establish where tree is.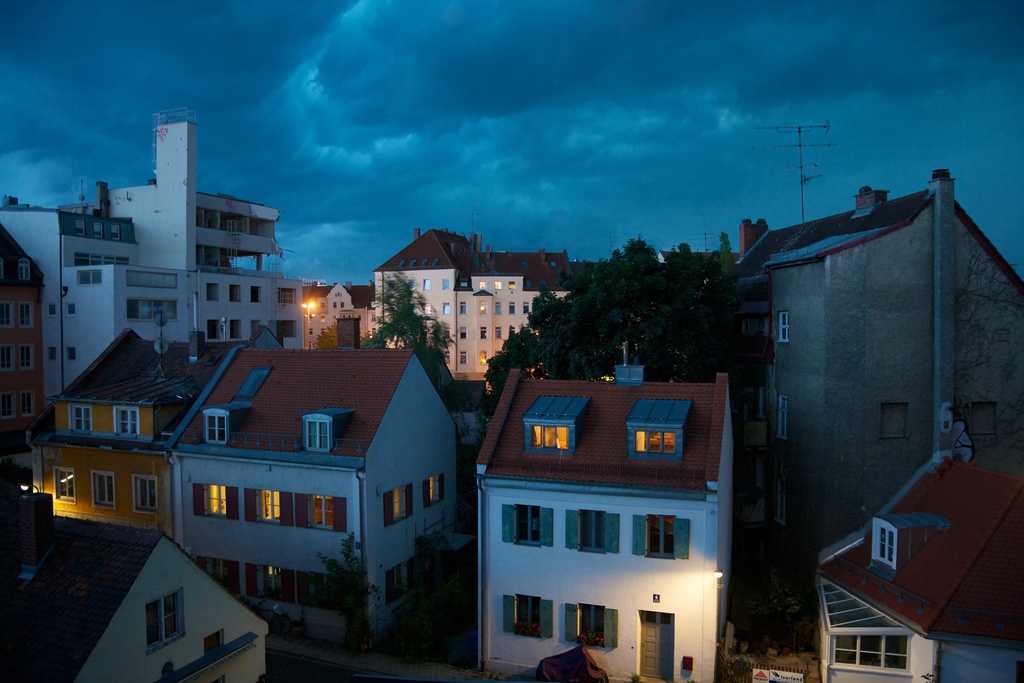
Established at 362 269 454 368.
